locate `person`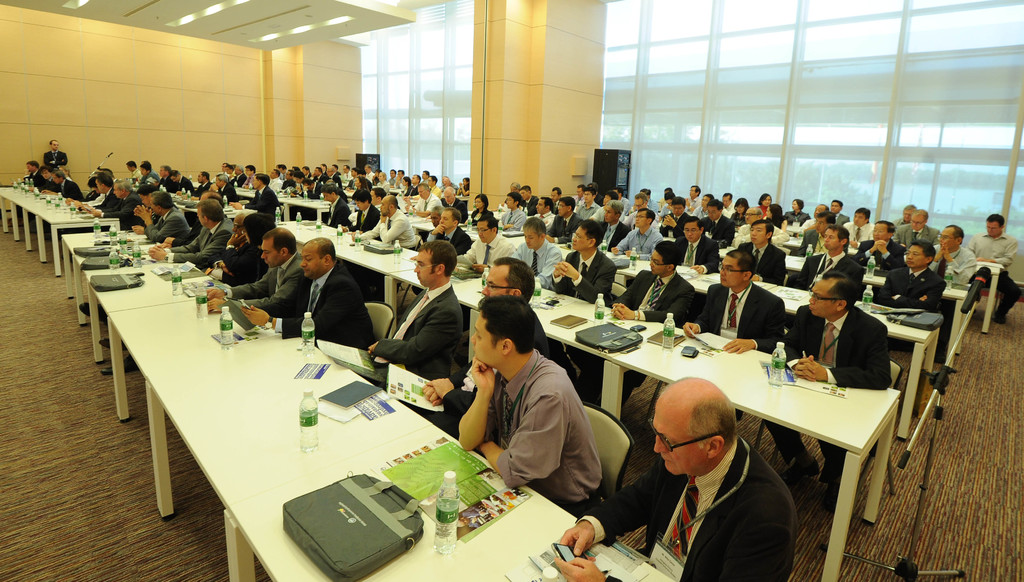
792,226,865,302
